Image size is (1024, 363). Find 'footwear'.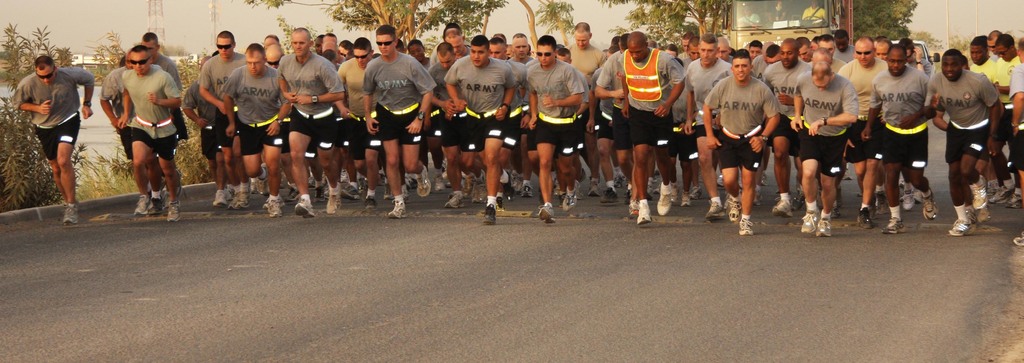
<box>1010,227,1023,246</box>.
